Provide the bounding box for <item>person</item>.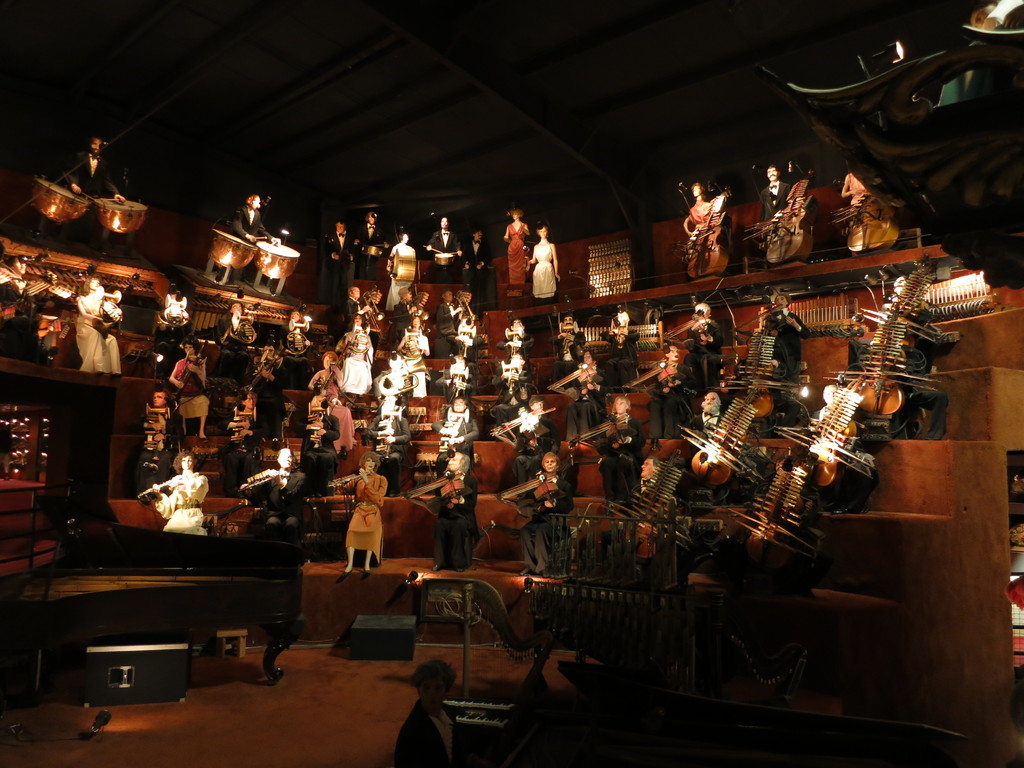
region(751, 161, 812, 262).
